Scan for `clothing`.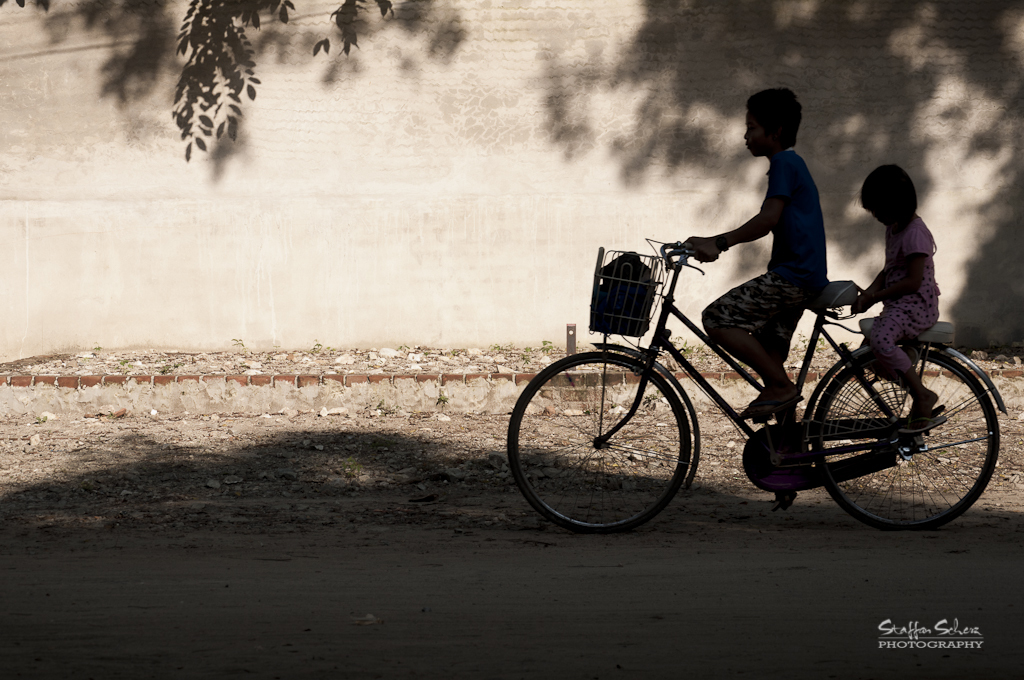
Scan result: locate(867, 213, 950, 382).
